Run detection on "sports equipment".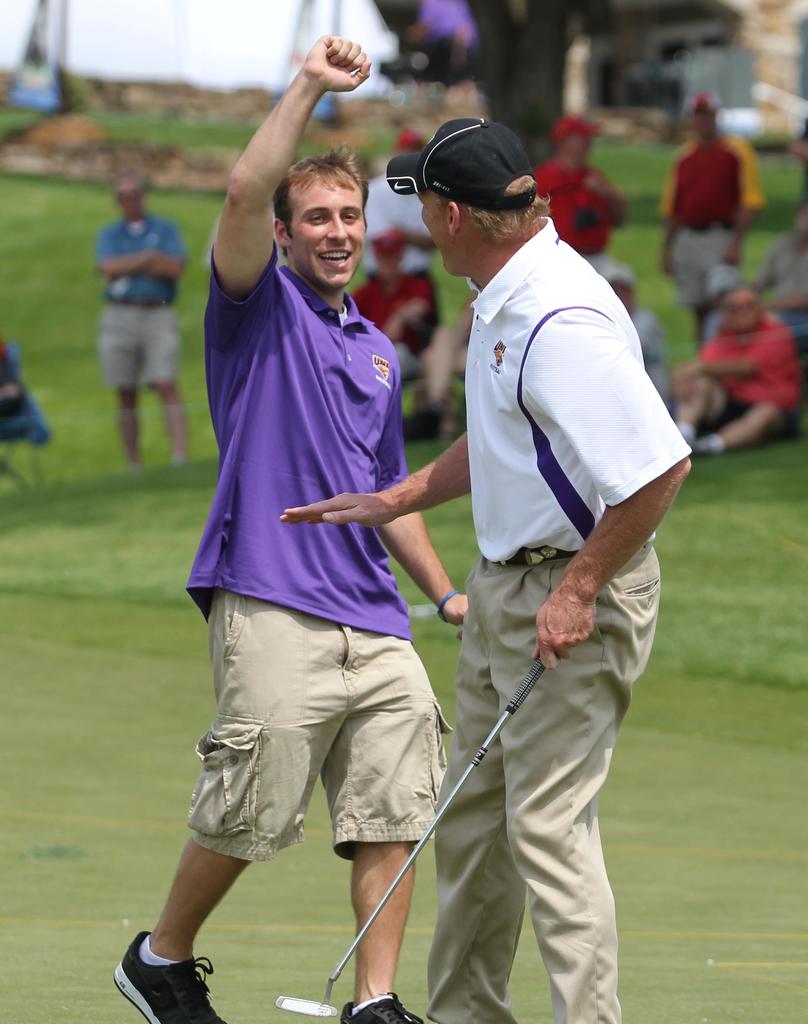
Result: (x1=274, y1=662, x2=542, y2=1019).
